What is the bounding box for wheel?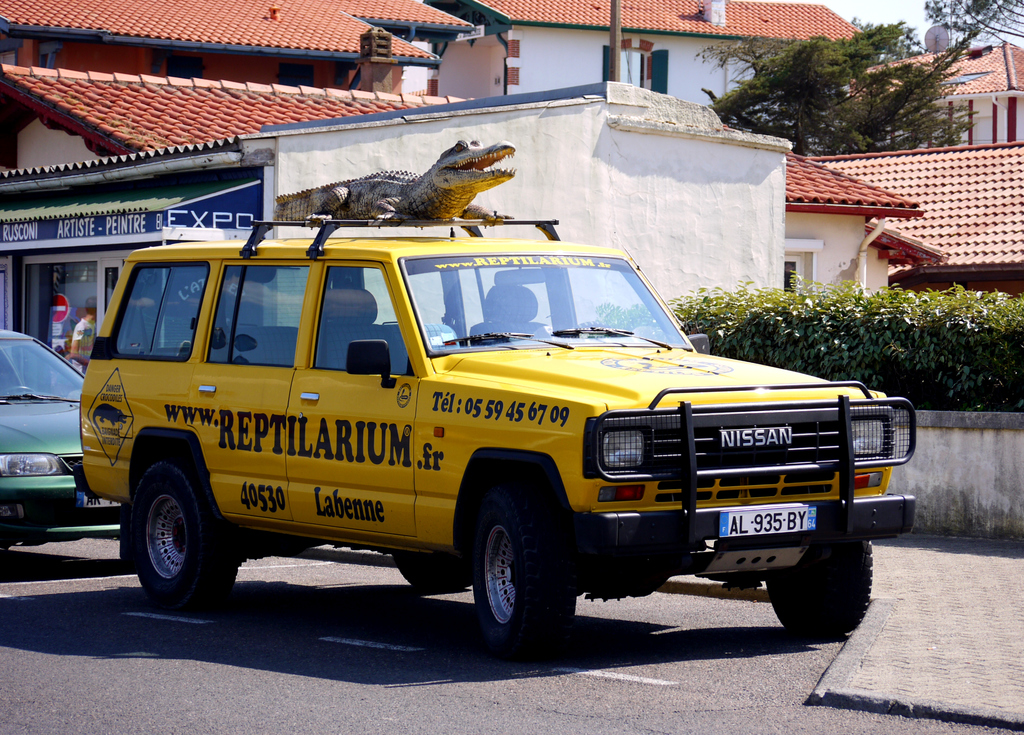
[left=394, top=556, right=471, bottom=596].
